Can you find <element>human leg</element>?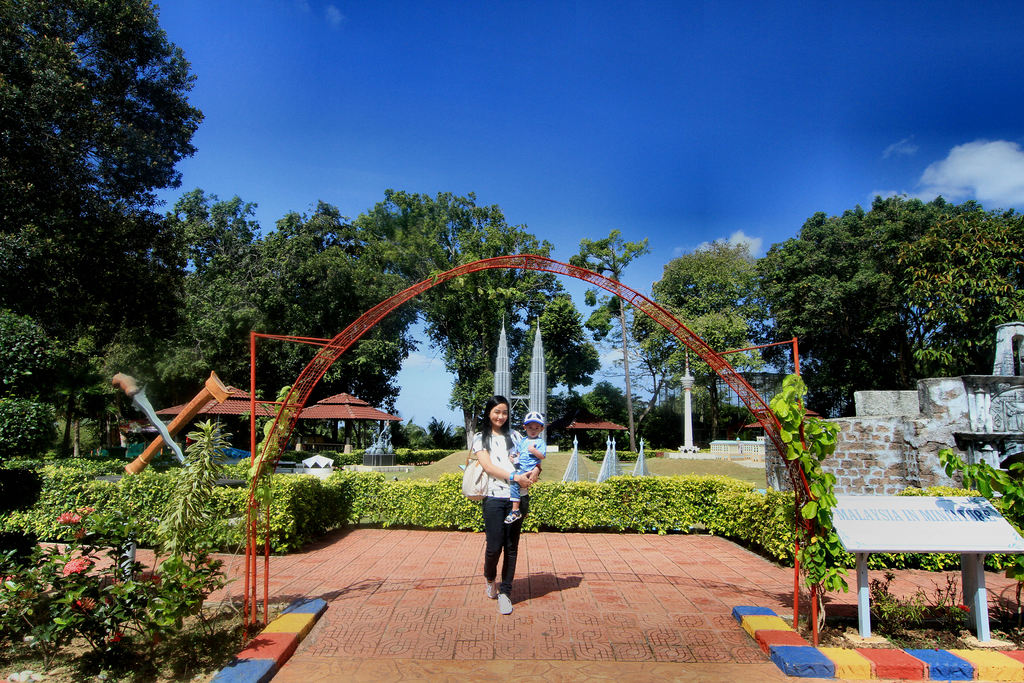
Yes, bounding box: rect(477, 491, 512, 606).
